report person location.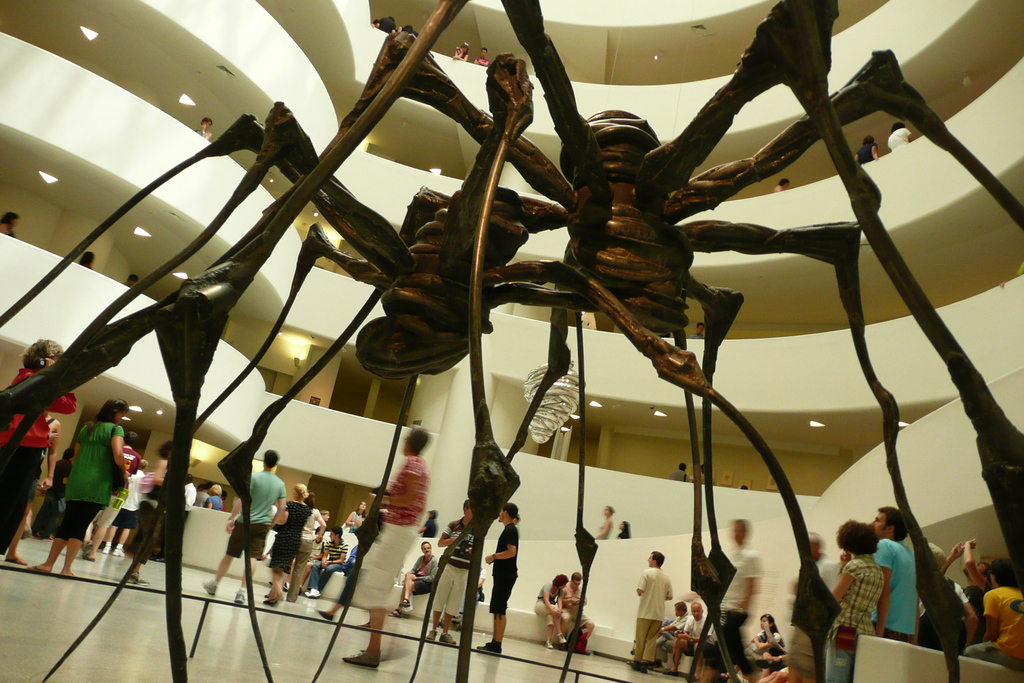
Report: l=0, t=336, r=79, b=557.
